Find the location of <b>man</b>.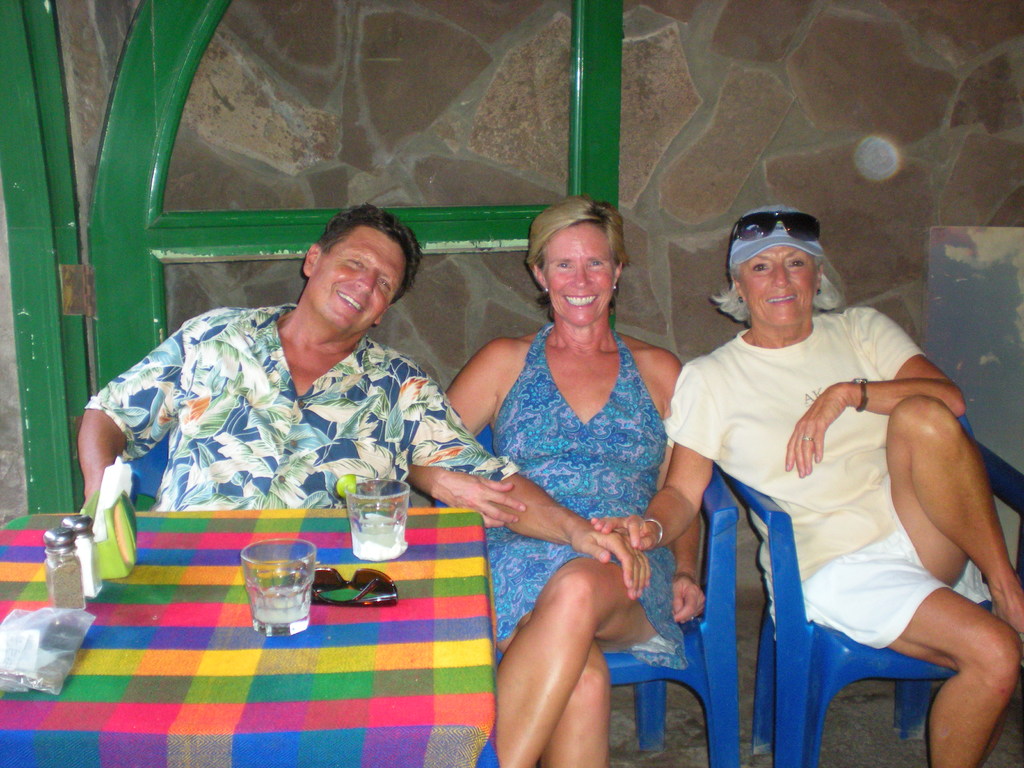
Location: bbox(76, 206, 632, 570).
